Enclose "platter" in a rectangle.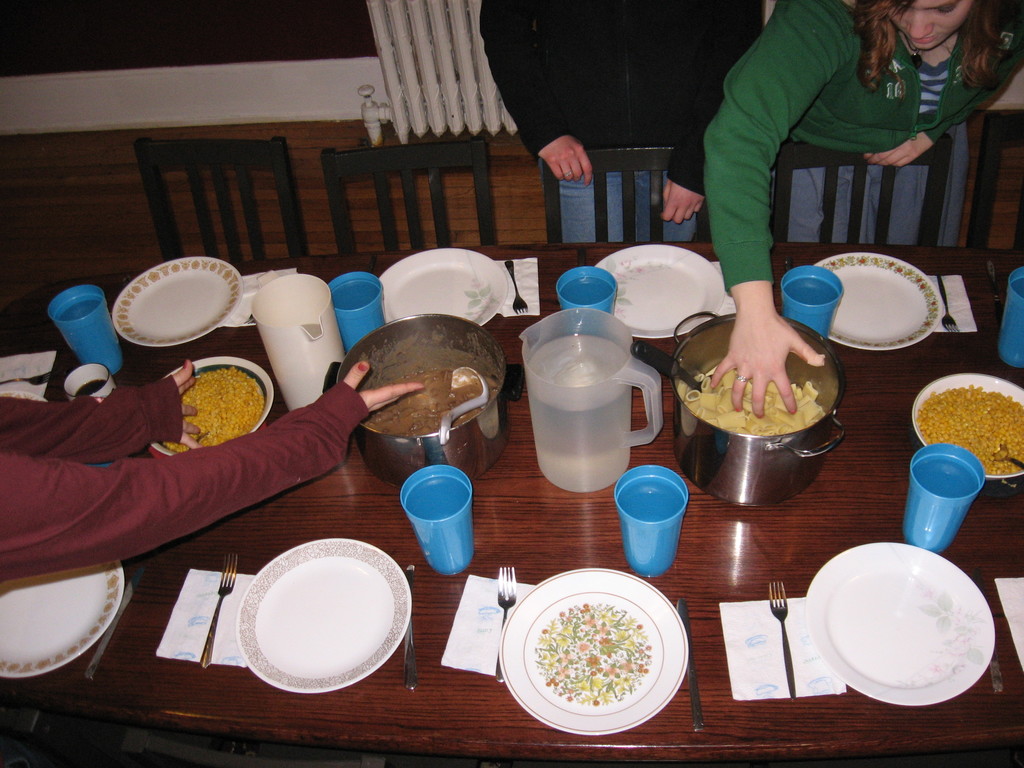
[378,248,509,327].
